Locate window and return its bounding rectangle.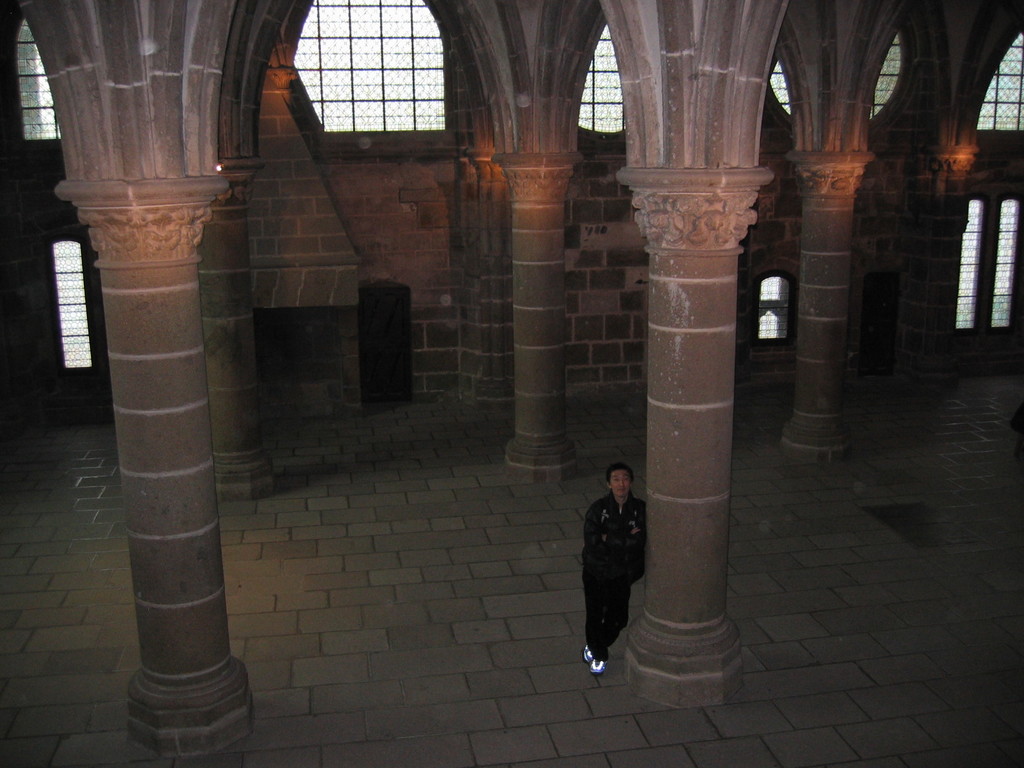
x1=578, y1=24, x2=623, y2=136.
